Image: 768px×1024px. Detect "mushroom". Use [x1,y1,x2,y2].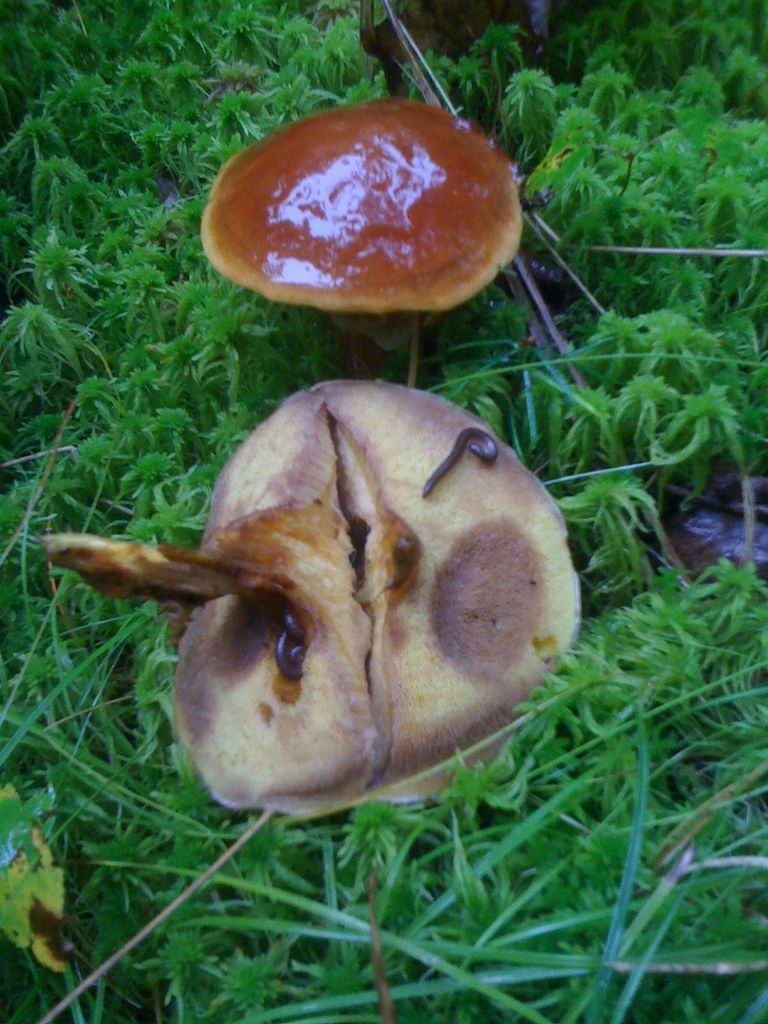
[44,376,581,822].
